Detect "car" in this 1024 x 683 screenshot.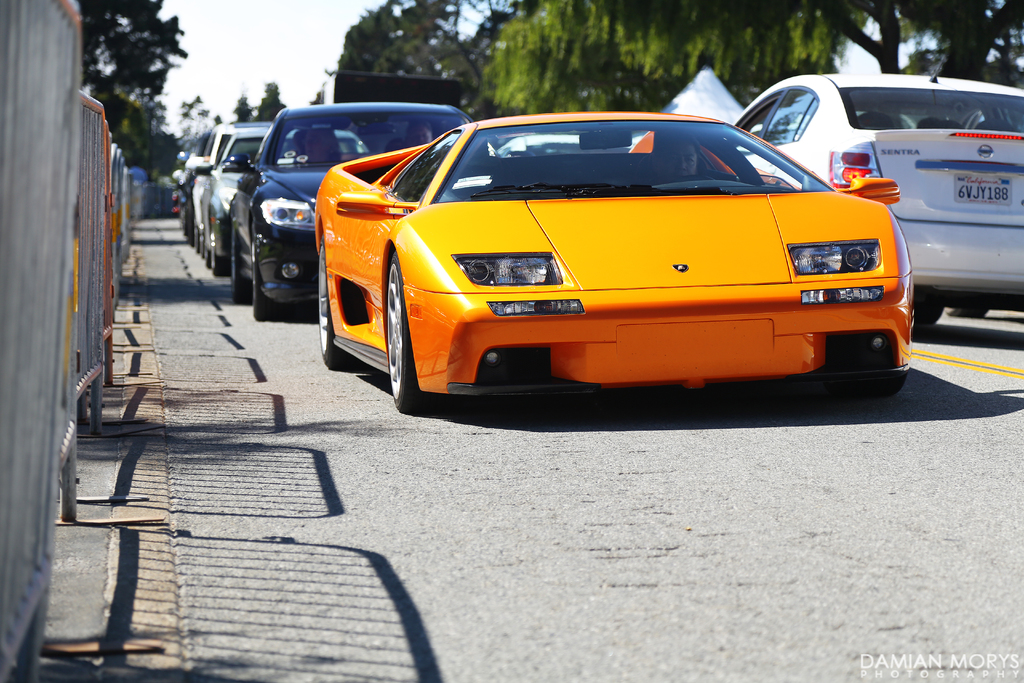
Detection: BBox(737, 72, 1023, 342).
